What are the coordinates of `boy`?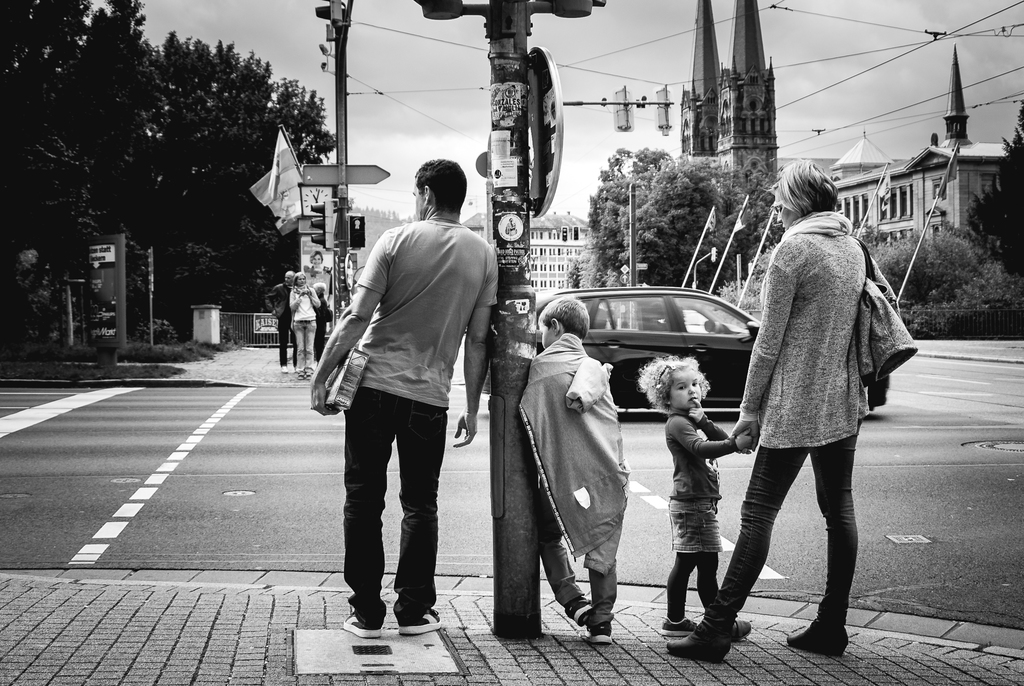
bbox(515, 299, 637, 651).
